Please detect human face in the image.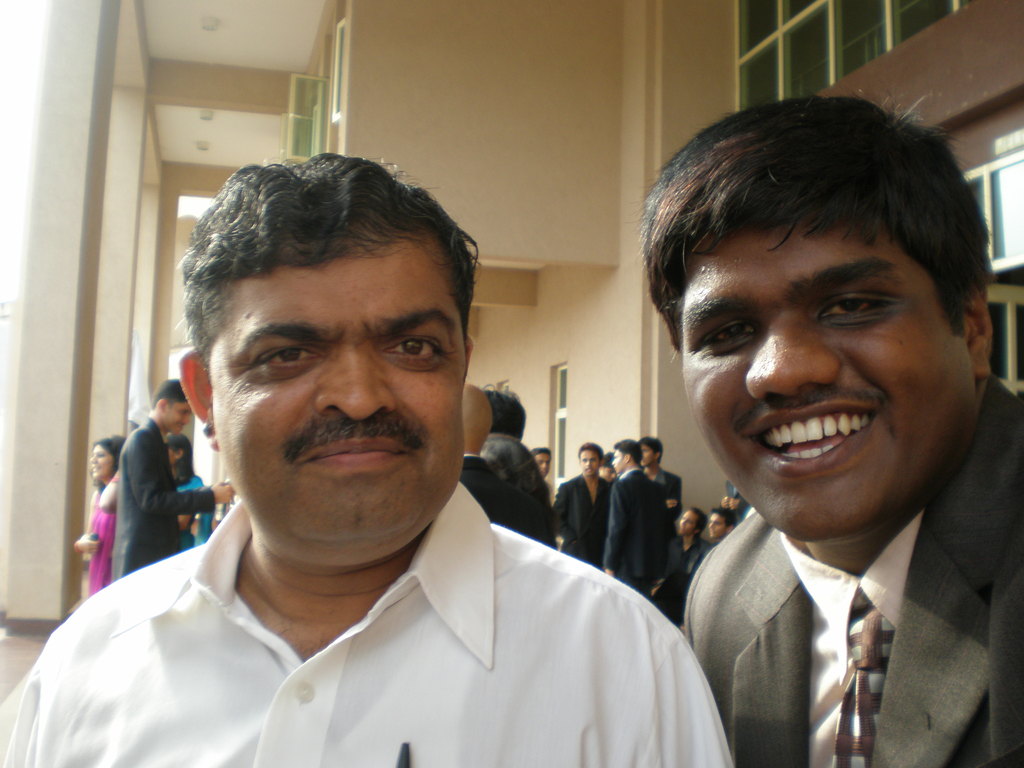
(610, 448, 625, 472).
